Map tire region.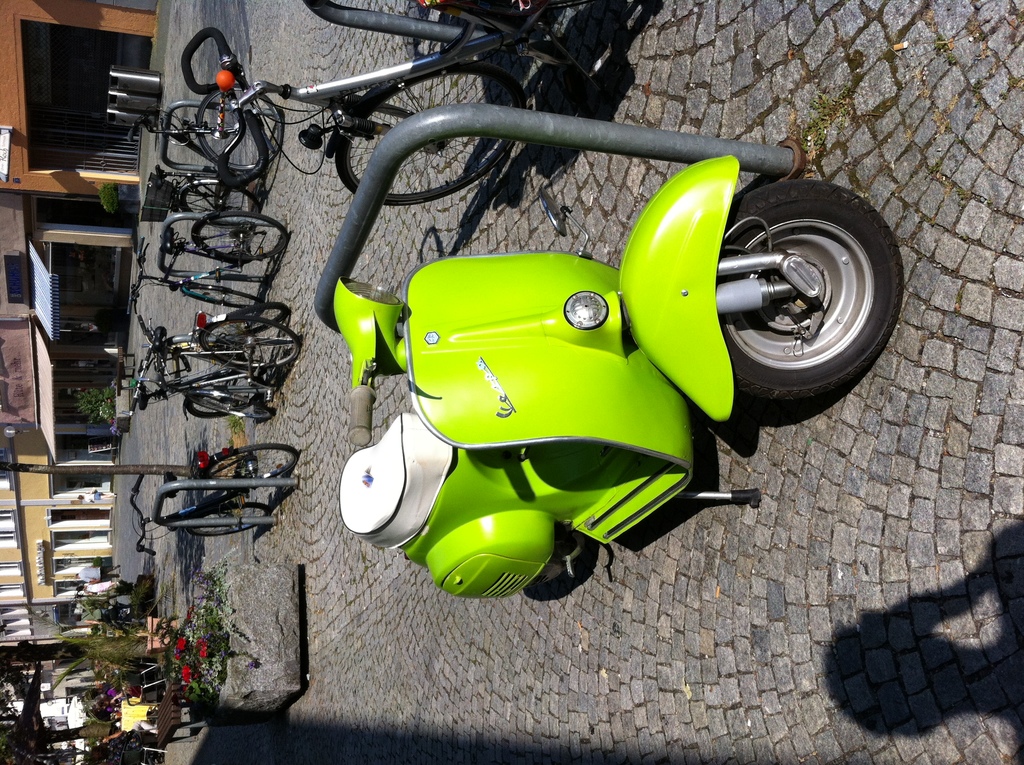
Mapped to BBox(181, 383, 266, 421).
